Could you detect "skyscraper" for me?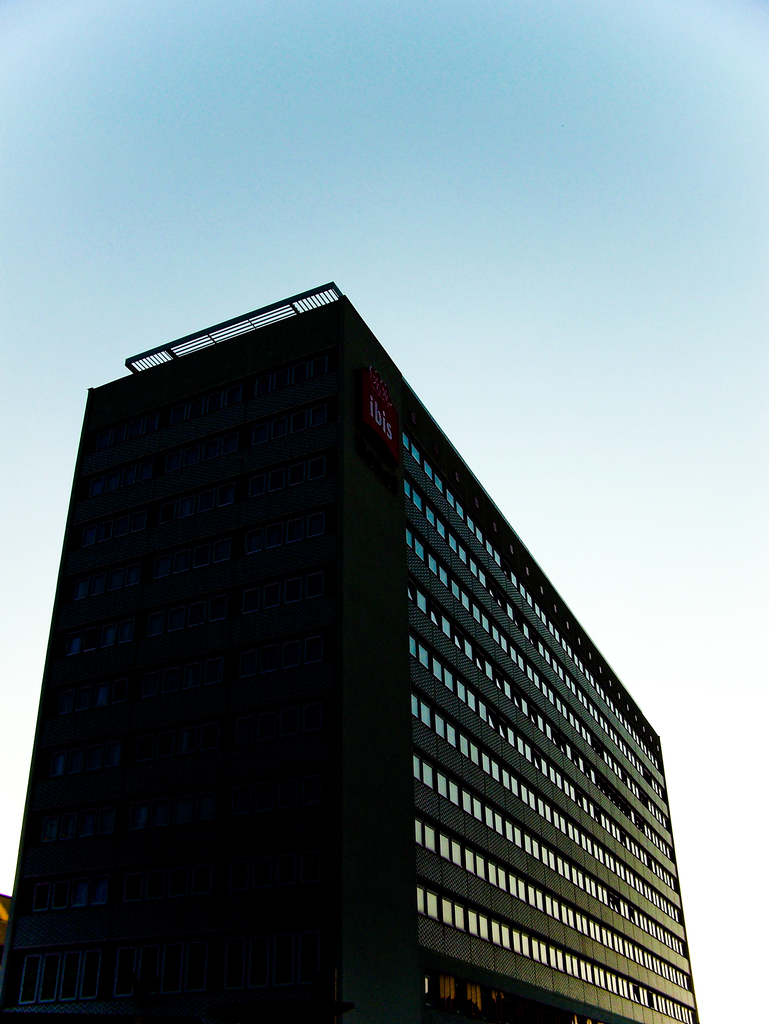
Detection result: [0,283,710,1023].
